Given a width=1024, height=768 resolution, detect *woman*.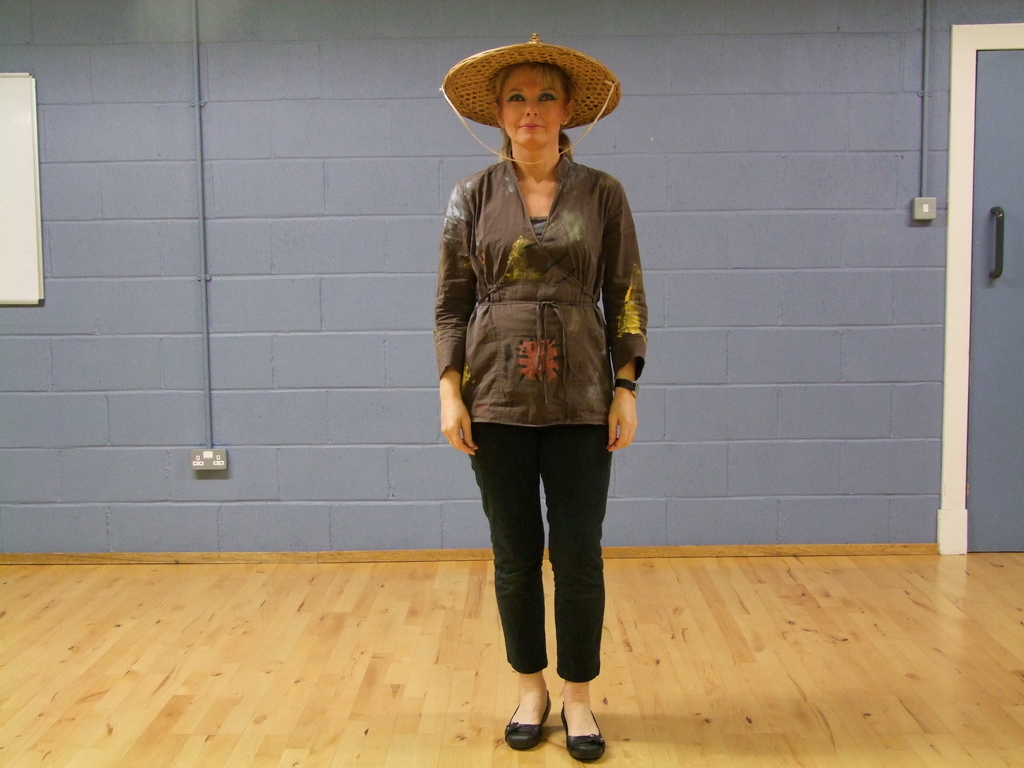
box=[425, 56, 659, 717].
